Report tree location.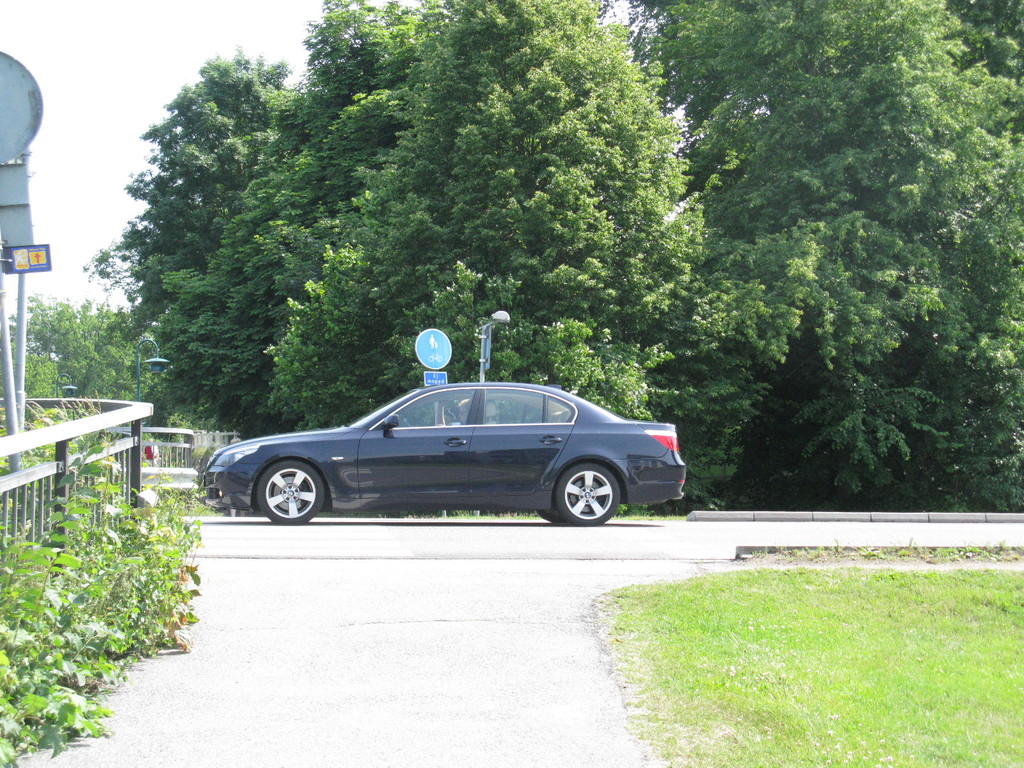
Report: Rect(704, 0, 1023, 467).
